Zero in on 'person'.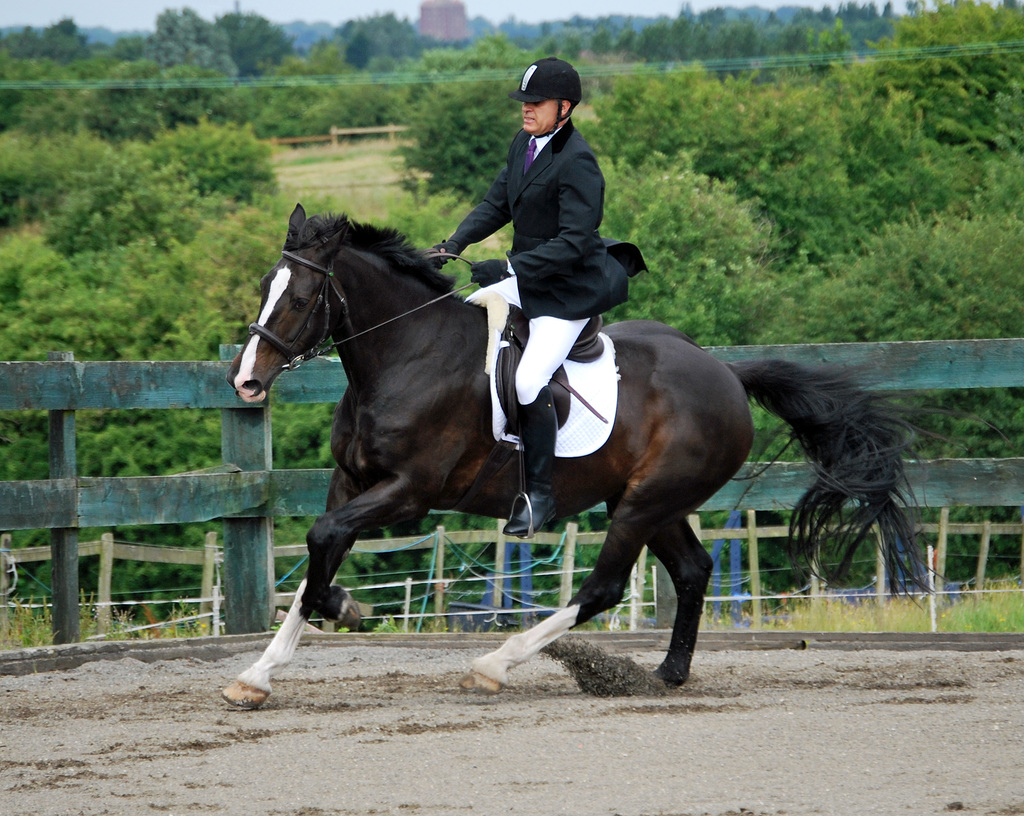
Zeroed in: BBox(436, 54, 634, 541).
